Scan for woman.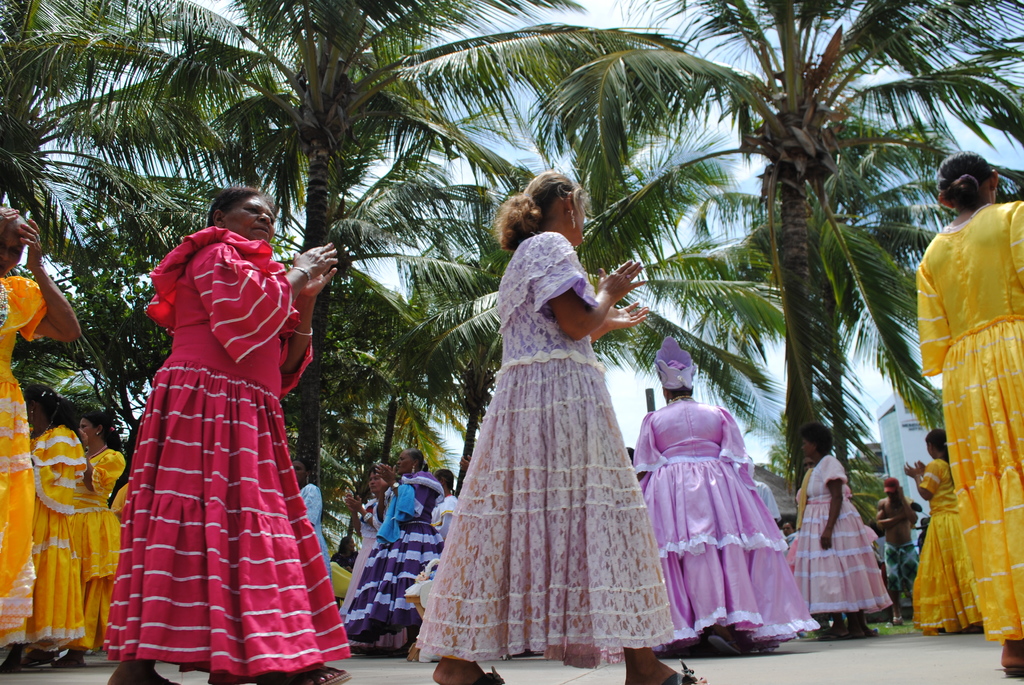
Scan result: (0,204,84,672).
